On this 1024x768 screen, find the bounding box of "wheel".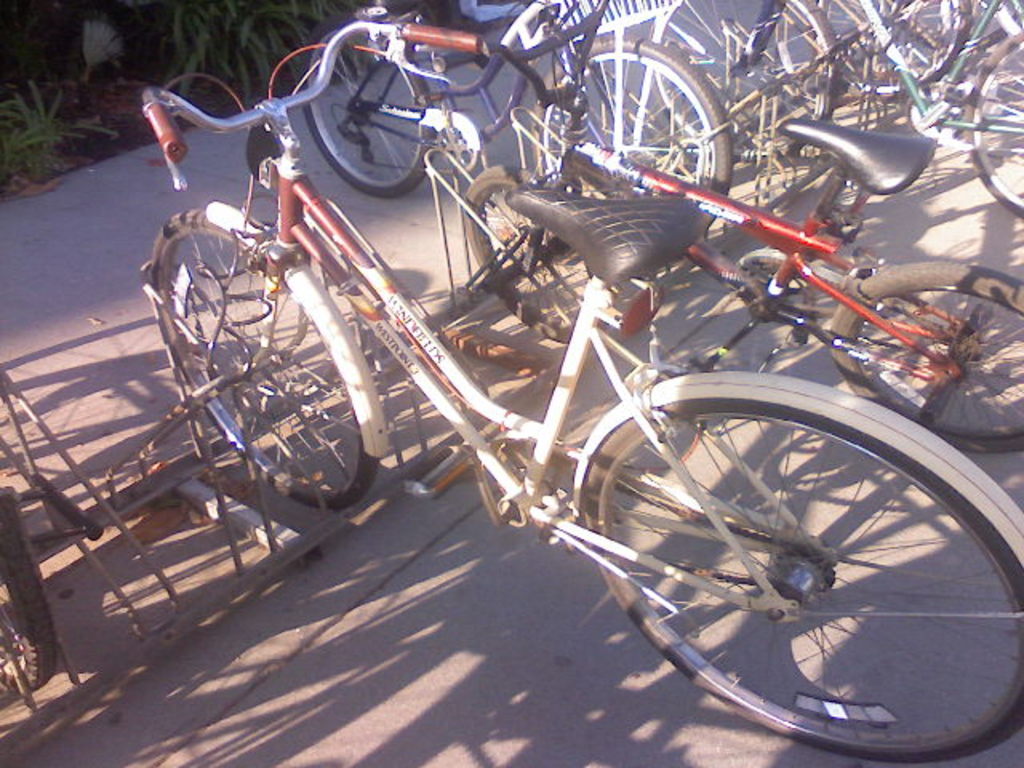
Bounding box: (left=522, top=29, right=725, bottom=250).
